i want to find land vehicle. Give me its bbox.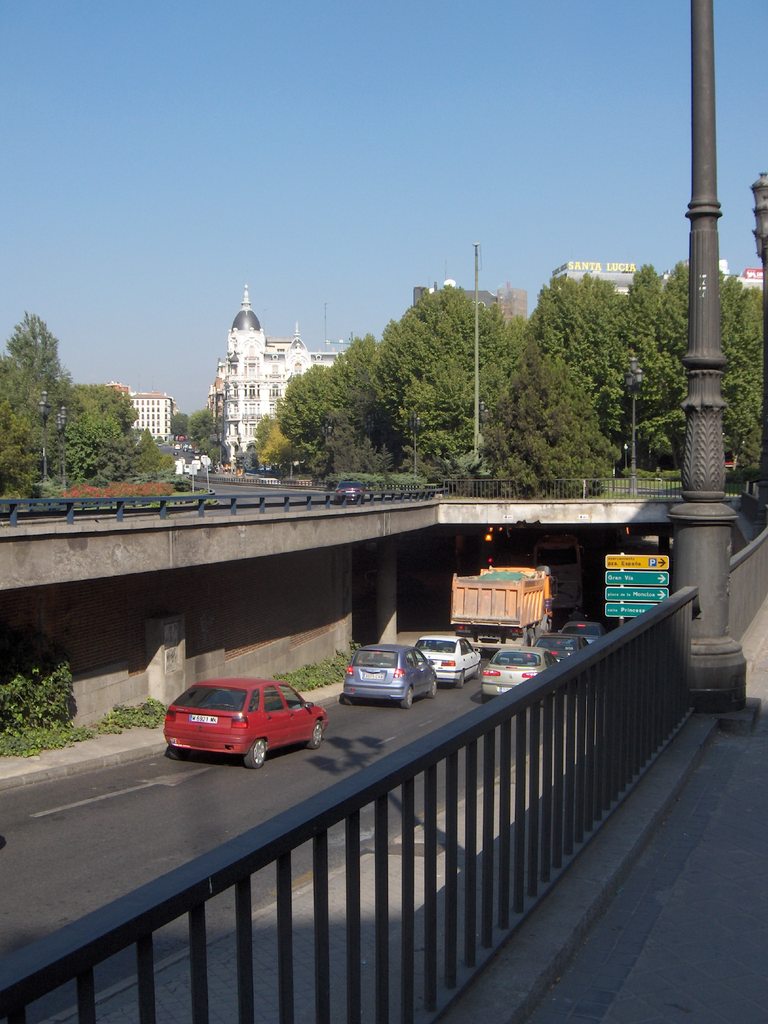
bbox=[410, 632, 485, 688].
